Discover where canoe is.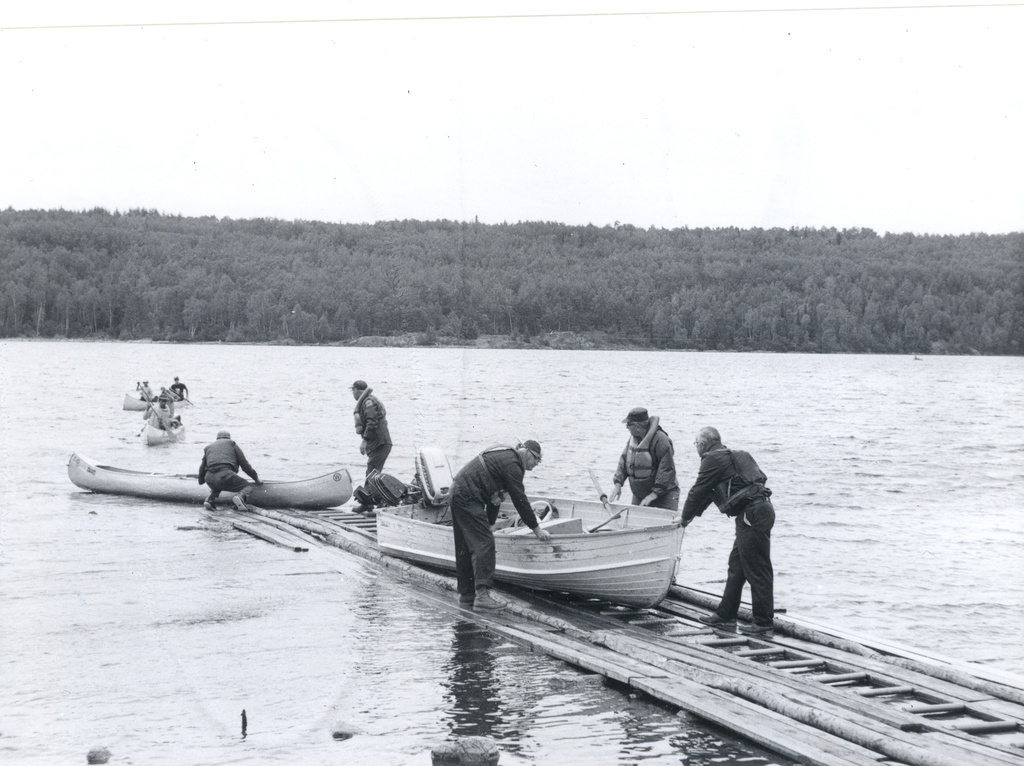
Discovered at 145:410:183:448.
